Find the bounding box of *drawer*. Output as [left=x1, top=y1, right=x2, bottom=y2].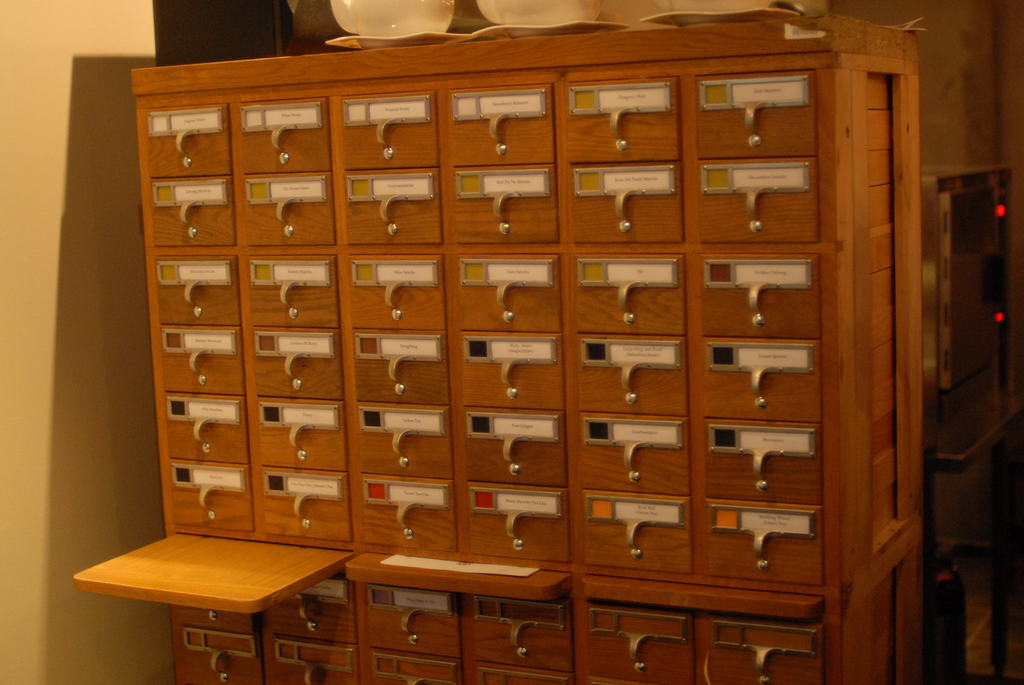
[left=566, top=75, right=685, bottom=162].
